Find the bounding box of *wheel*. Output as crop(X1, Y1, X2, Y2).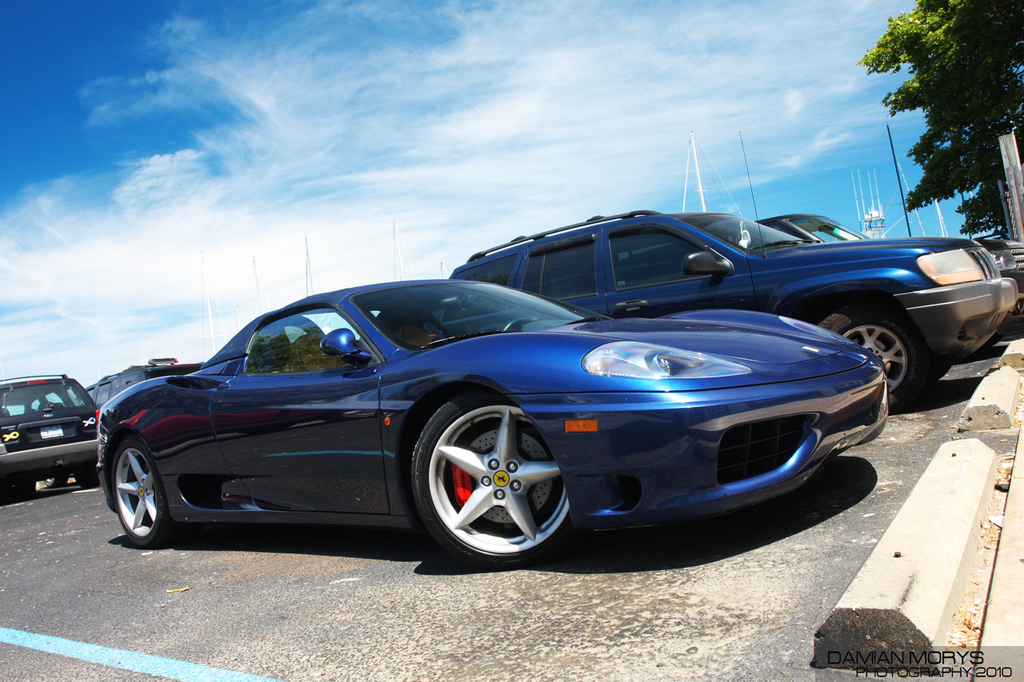
crop(0, 464, 12, 497).
